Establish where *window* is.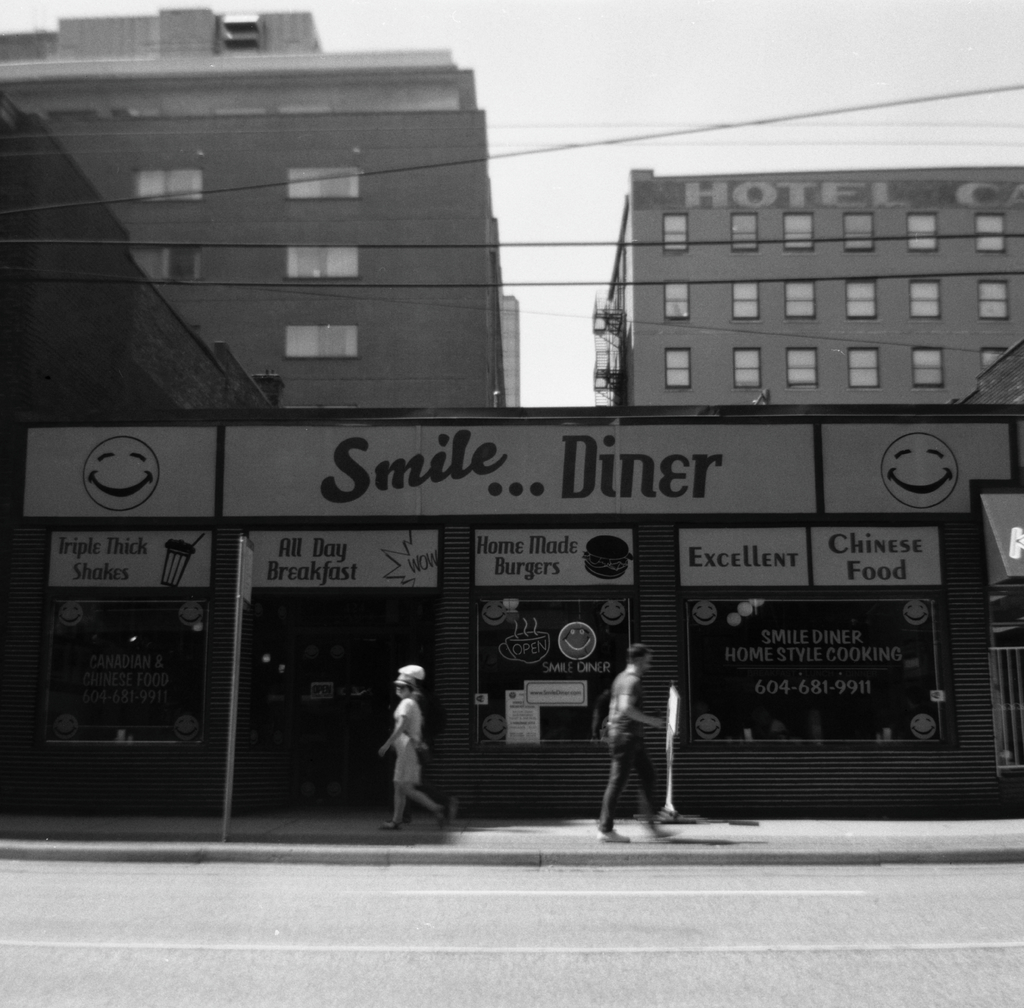
Established at [784, 281, 815, 318].
